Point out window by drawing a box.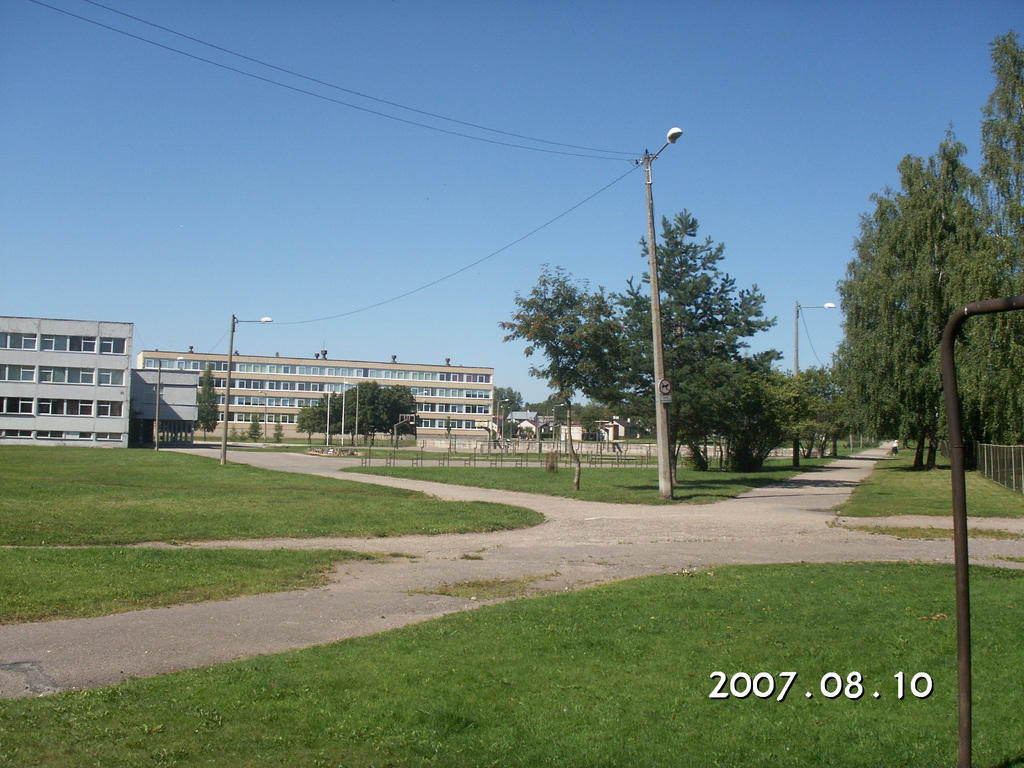
(left=437, top=388, right=447, bottom=397).
